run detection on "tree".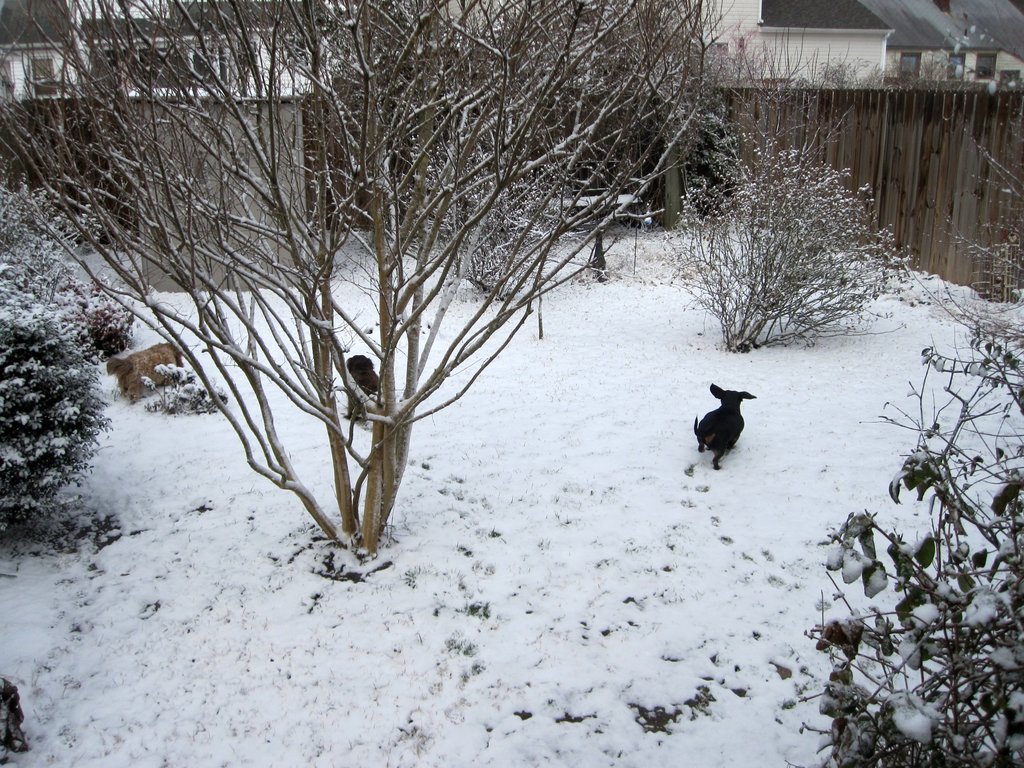
Result: 26, 0, 744, 622.
